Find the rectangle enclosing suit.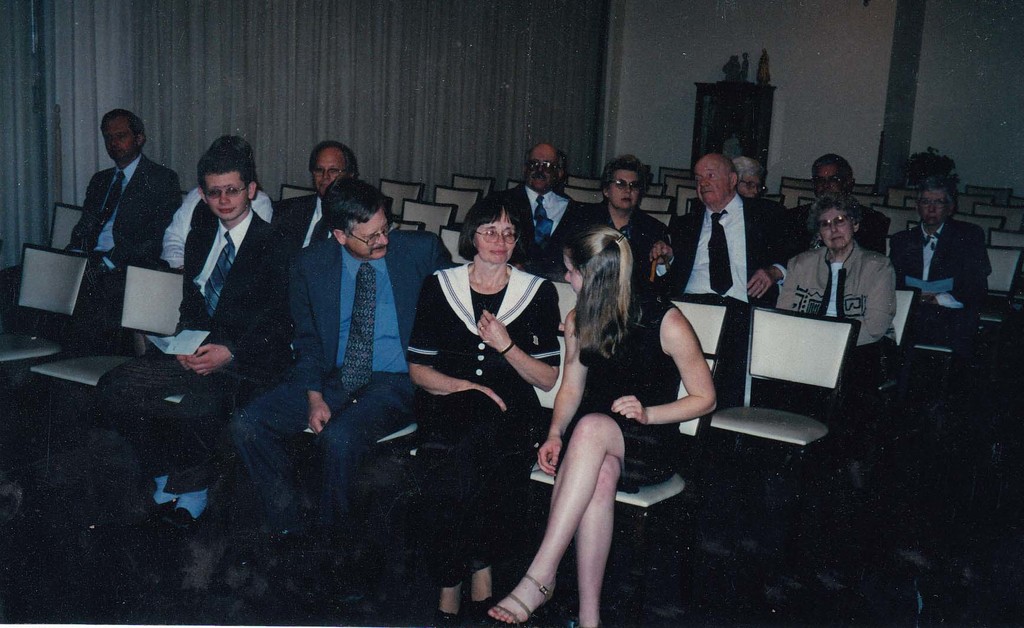
265, 193, 332, 253.
